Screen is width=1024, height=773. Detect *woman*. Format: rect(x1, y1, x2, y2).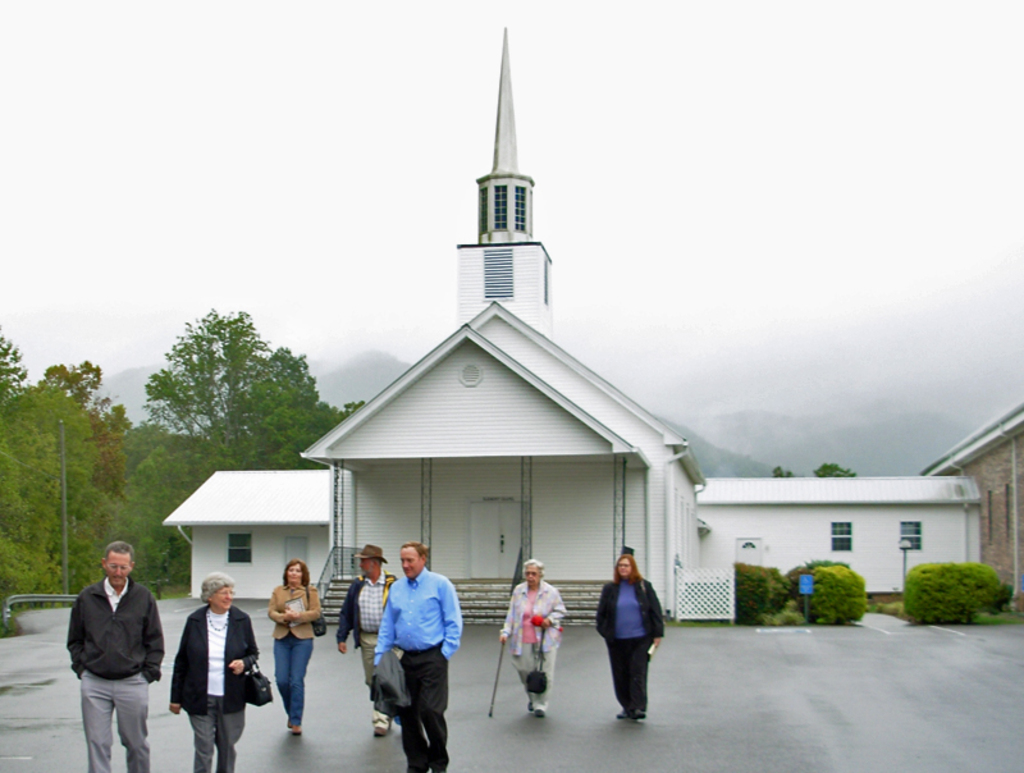
rect(500, 559, 562, 721).
